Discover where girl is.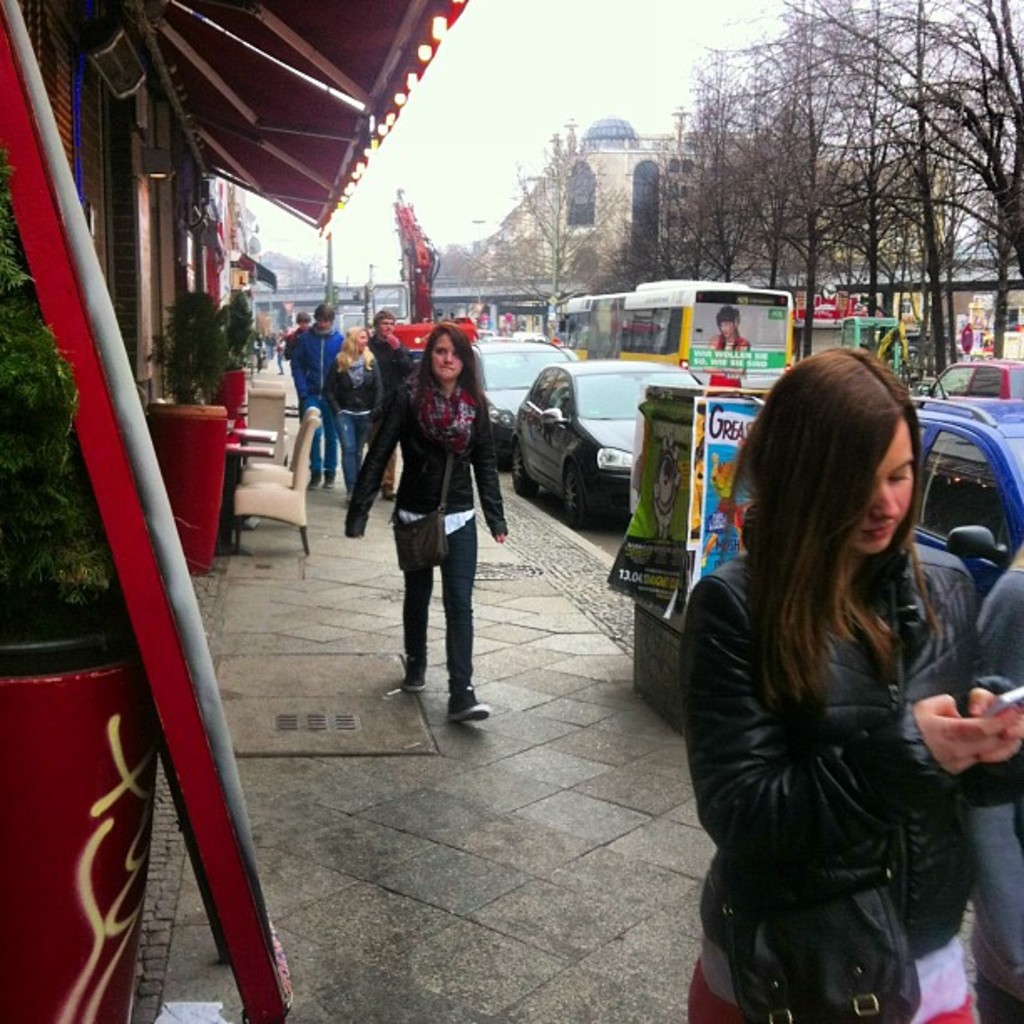
Discovered at Rect(328, 321, 381, 497).
